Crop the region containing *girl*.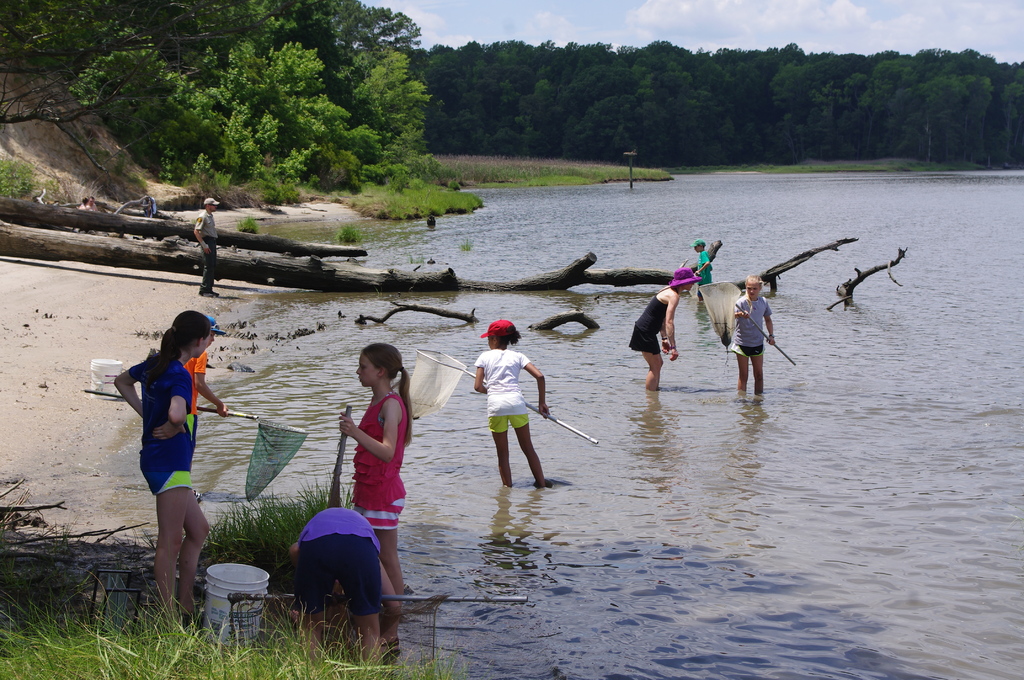
Crop region: BBox(732, 270, 780, 398).
